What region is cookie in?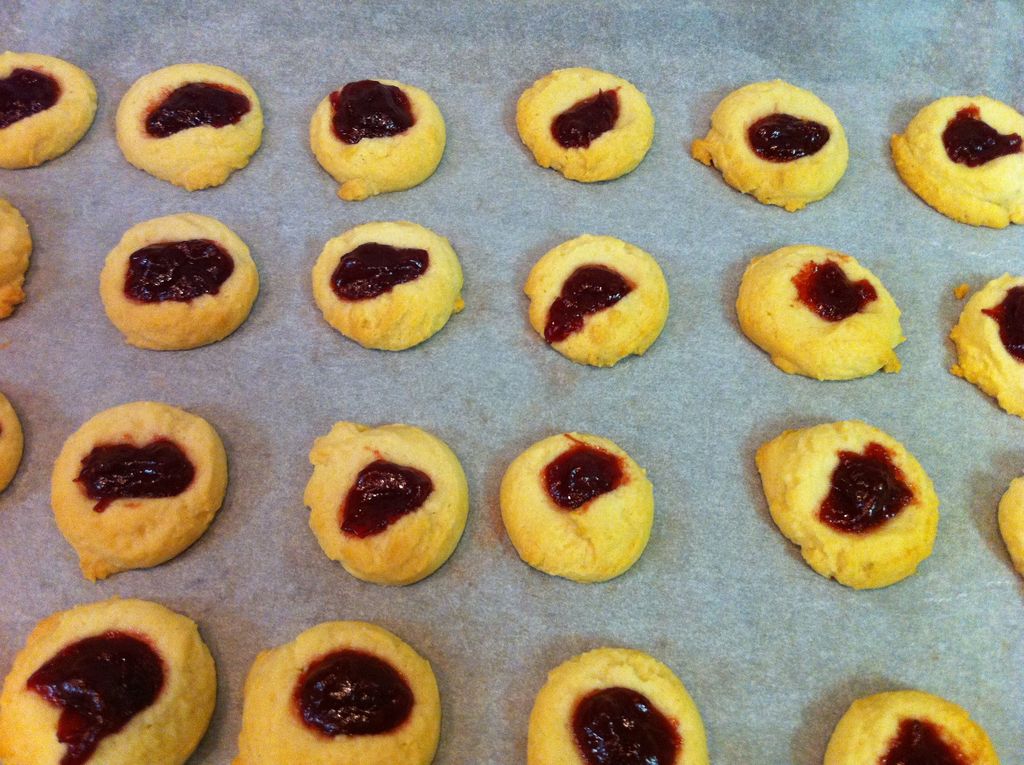
(50, 399, 230, 583).
